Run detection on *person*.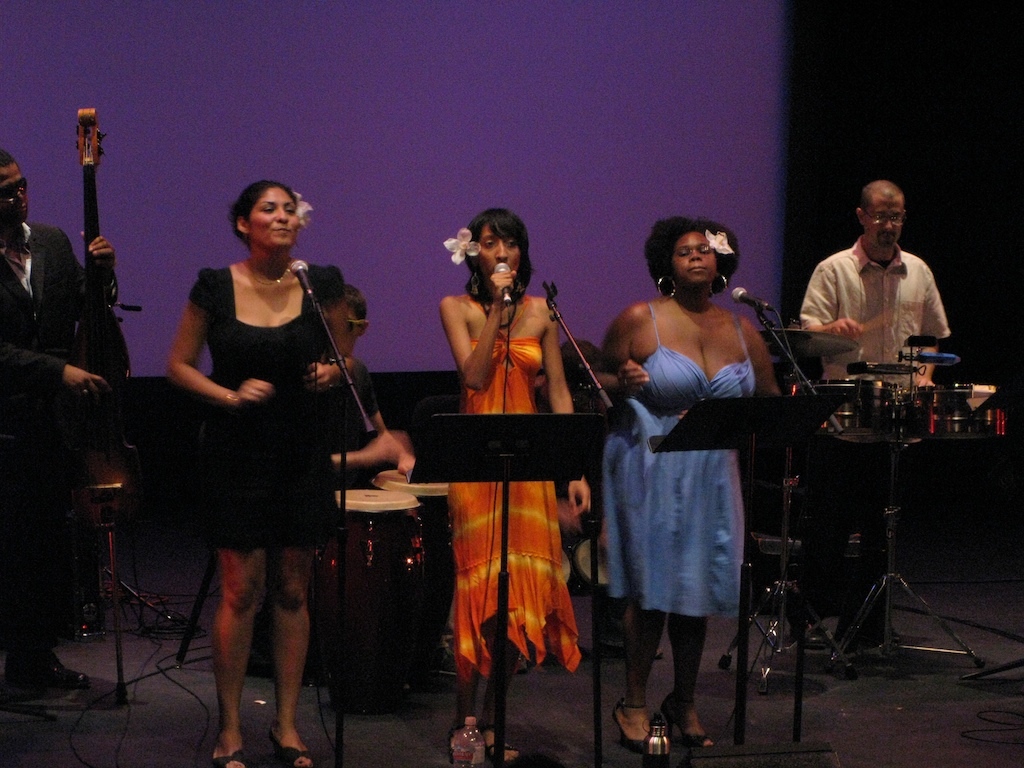
Result: x1=331 y1=287 x2=418 y2=492.
